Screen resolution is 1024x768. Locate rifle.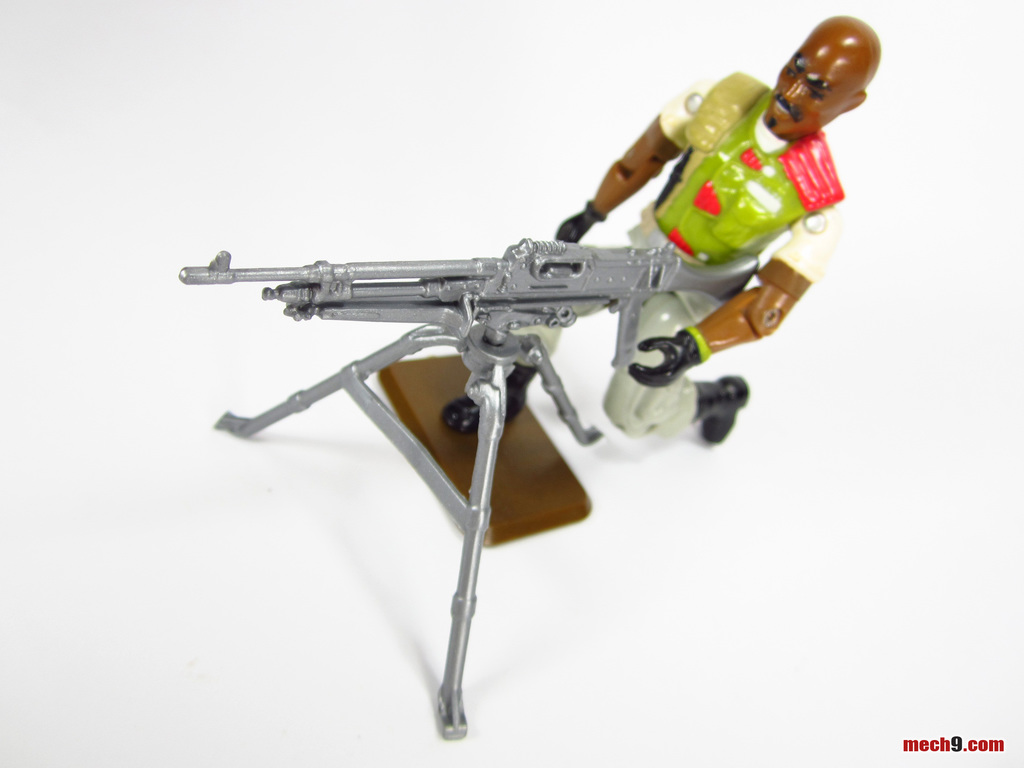
x1=179, y1=248, x2=762, y2=741.
